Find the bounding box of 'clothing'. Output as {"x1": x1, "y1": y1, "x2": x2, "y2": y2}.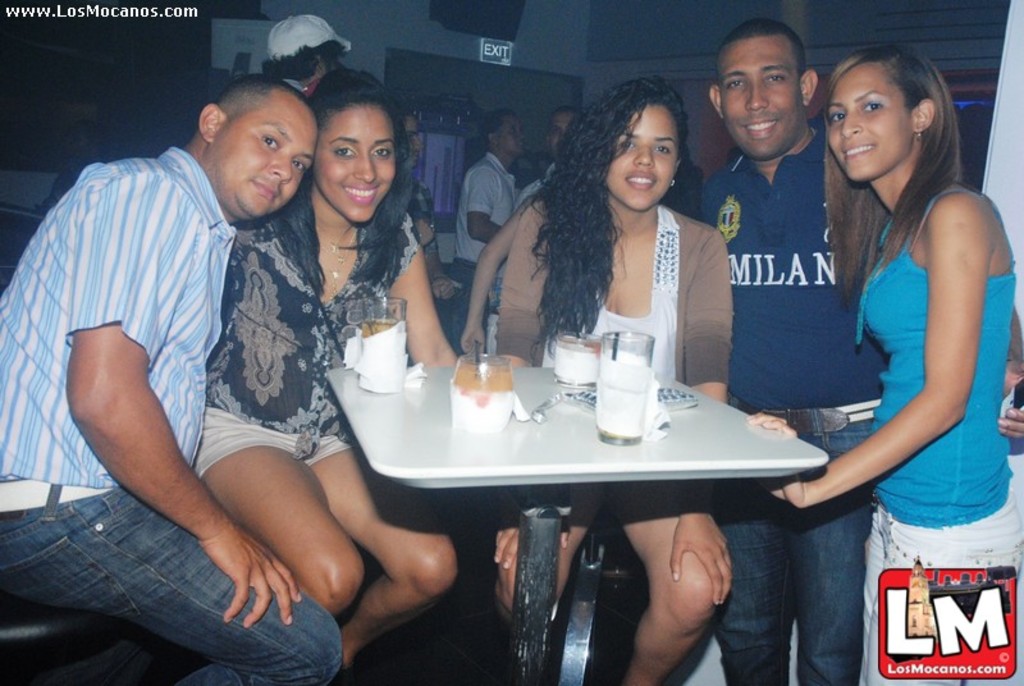
{"x1": 0, "y1": 145, "x2": 343, "y2": 685}.
